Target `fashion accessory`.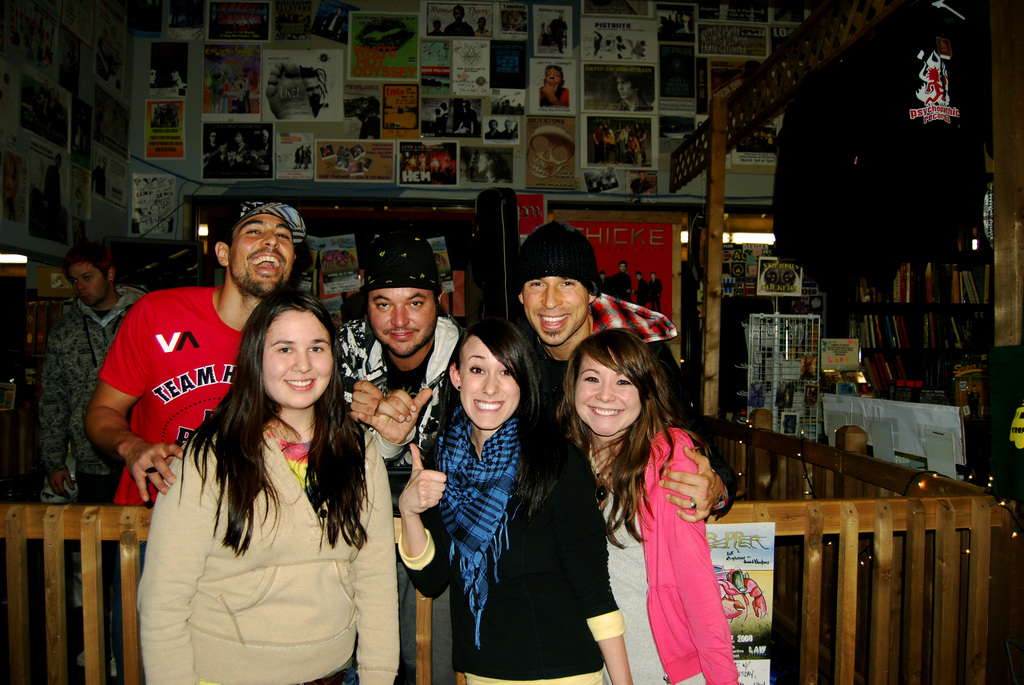
Target region: <box>362,231,443,290</box>.
